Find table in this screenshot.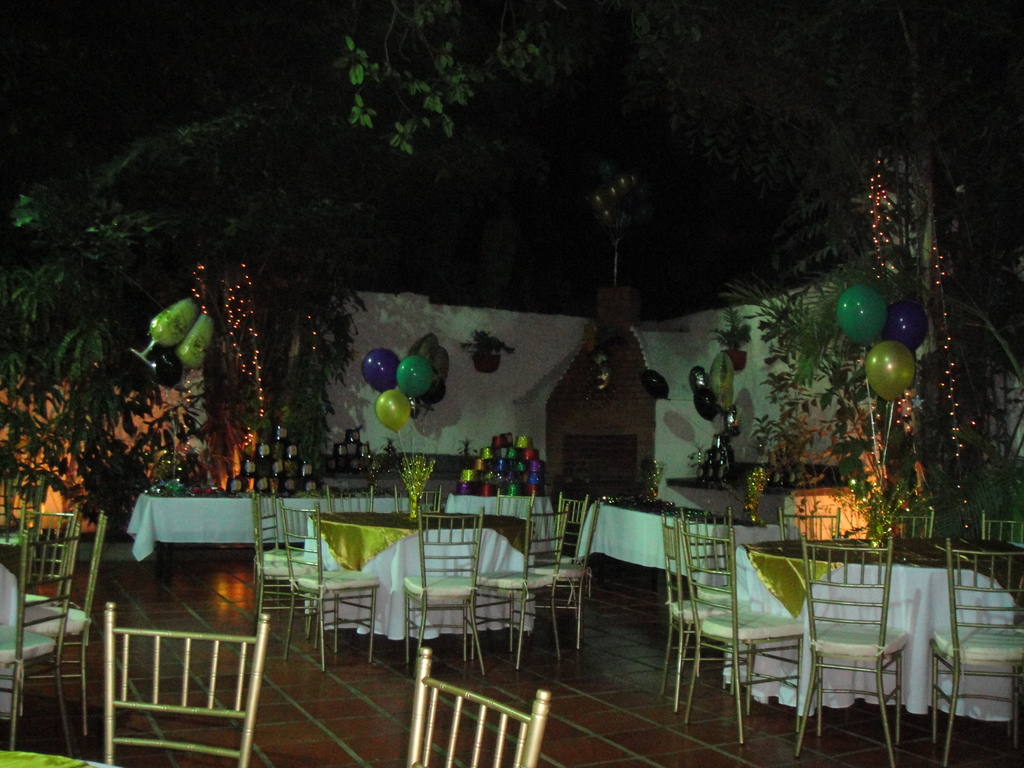
The bounding box for table is 124/492/559/563.
